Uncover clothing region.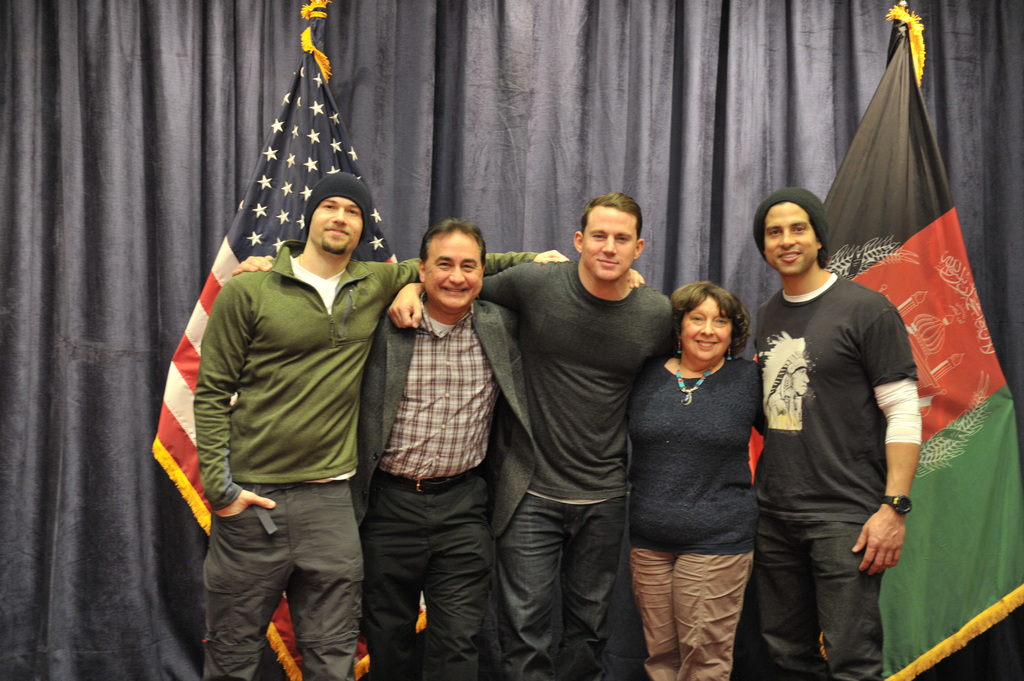
Uncovered: select_region(639, 301, 780, 631).
